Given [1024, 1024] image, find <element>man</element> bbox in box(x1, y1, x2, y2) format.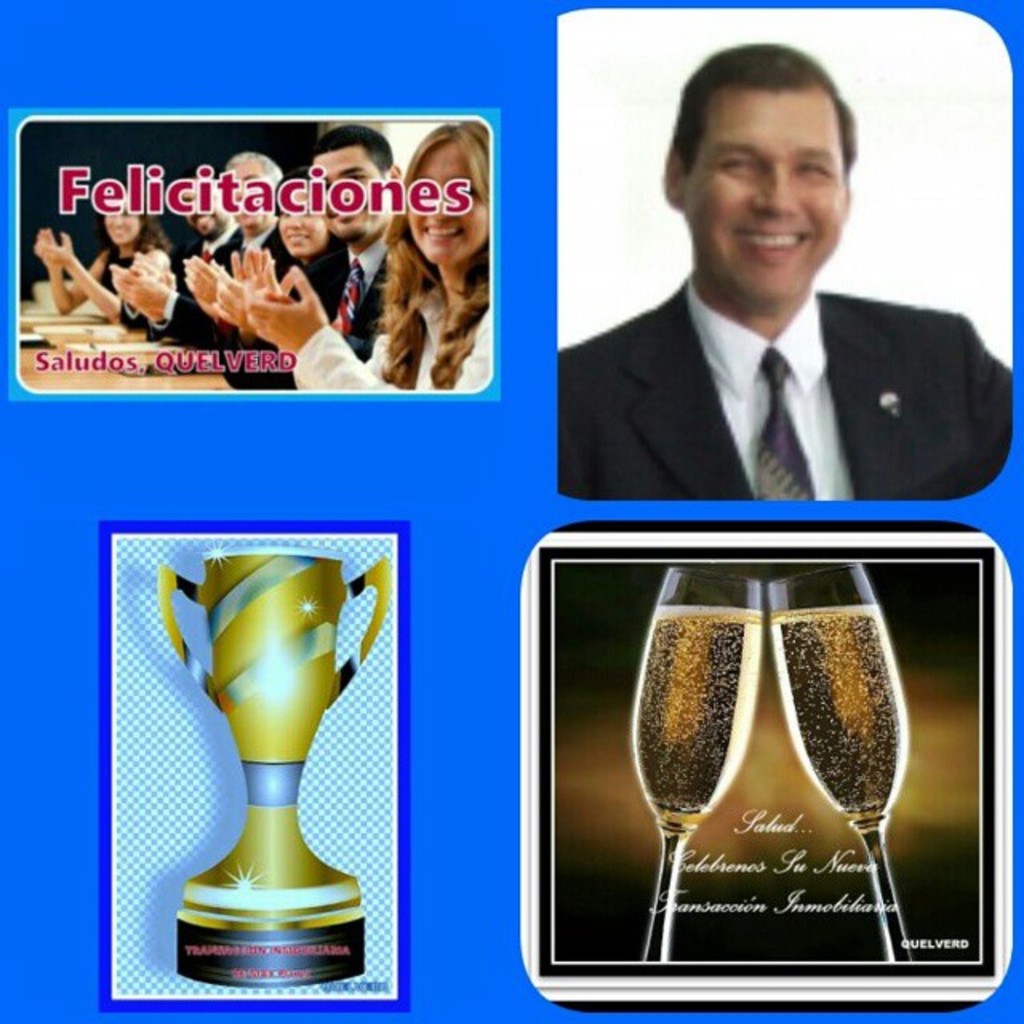
box(96, 168, 294, 333).
